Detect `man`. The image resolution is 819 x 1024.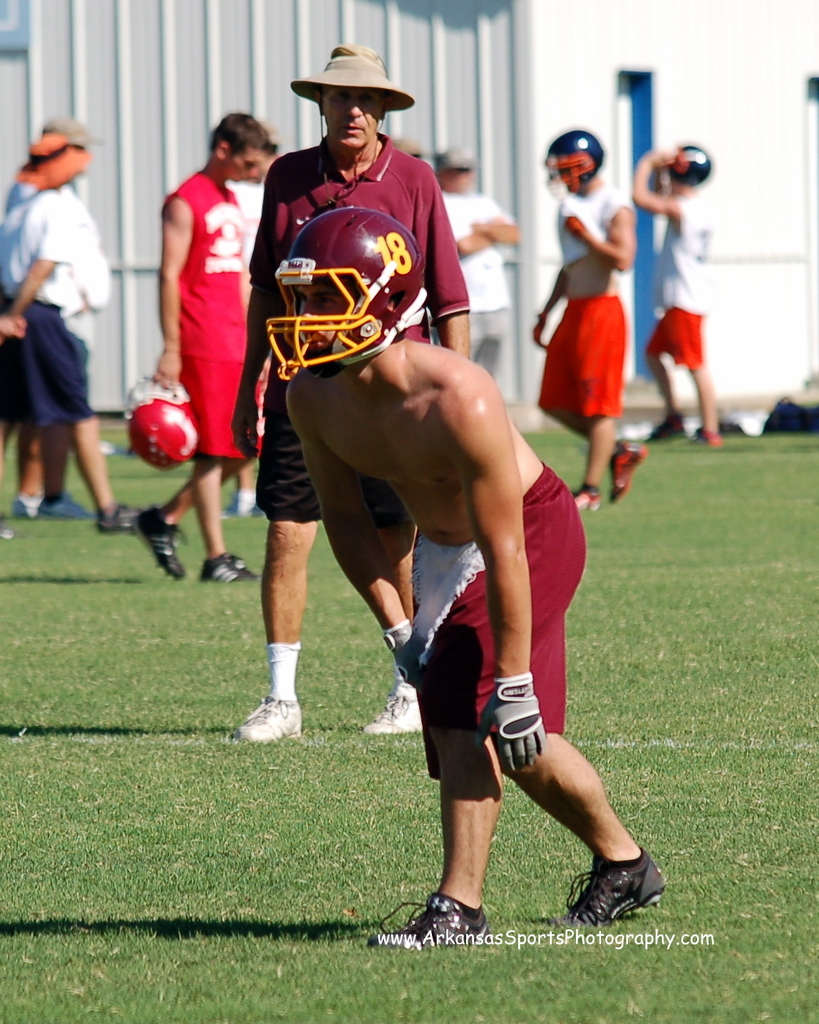
x1=228 y1=41 x2=468 y2=745.
